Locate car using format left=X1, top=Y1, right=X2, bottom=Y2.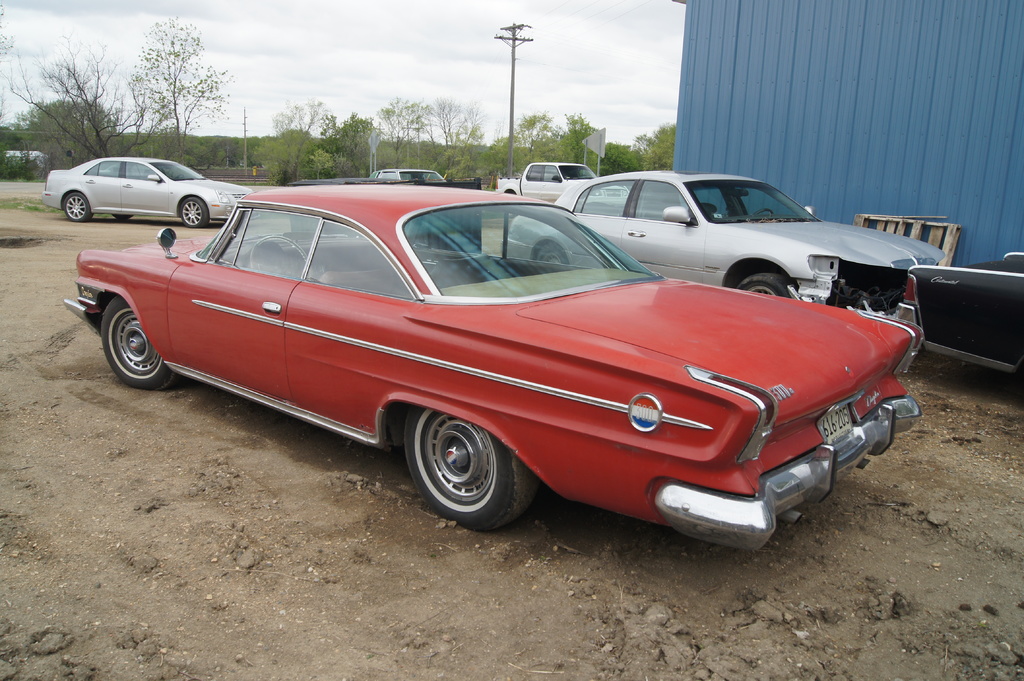
left=42, top=153, right=255, bottom=223.
